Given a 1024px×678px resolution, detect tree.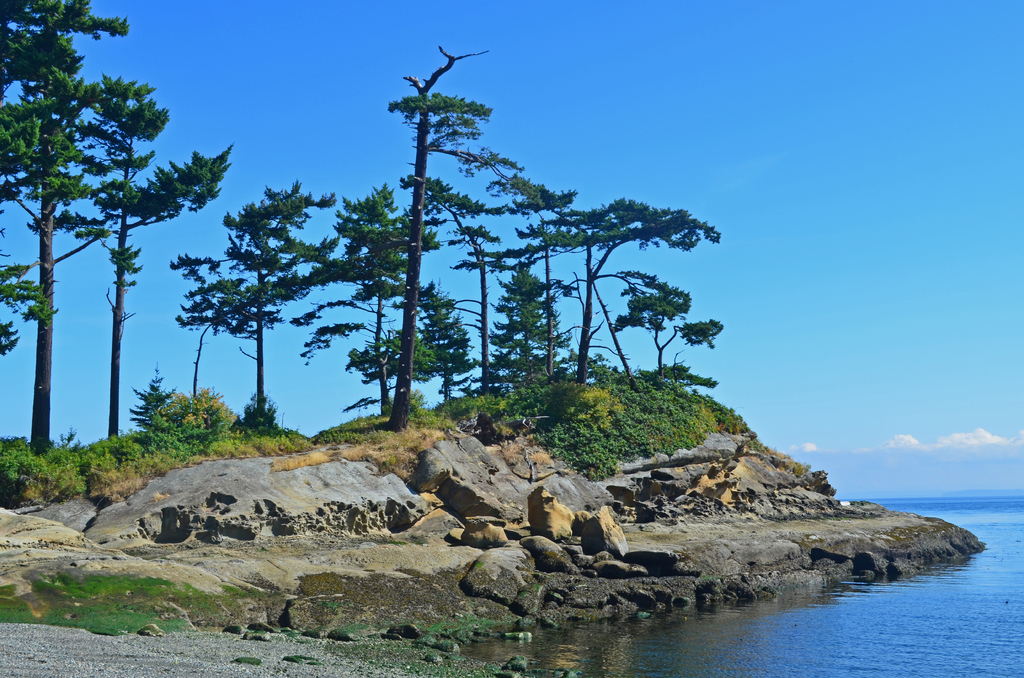
<region>0, 52, 113, 463</region>.
